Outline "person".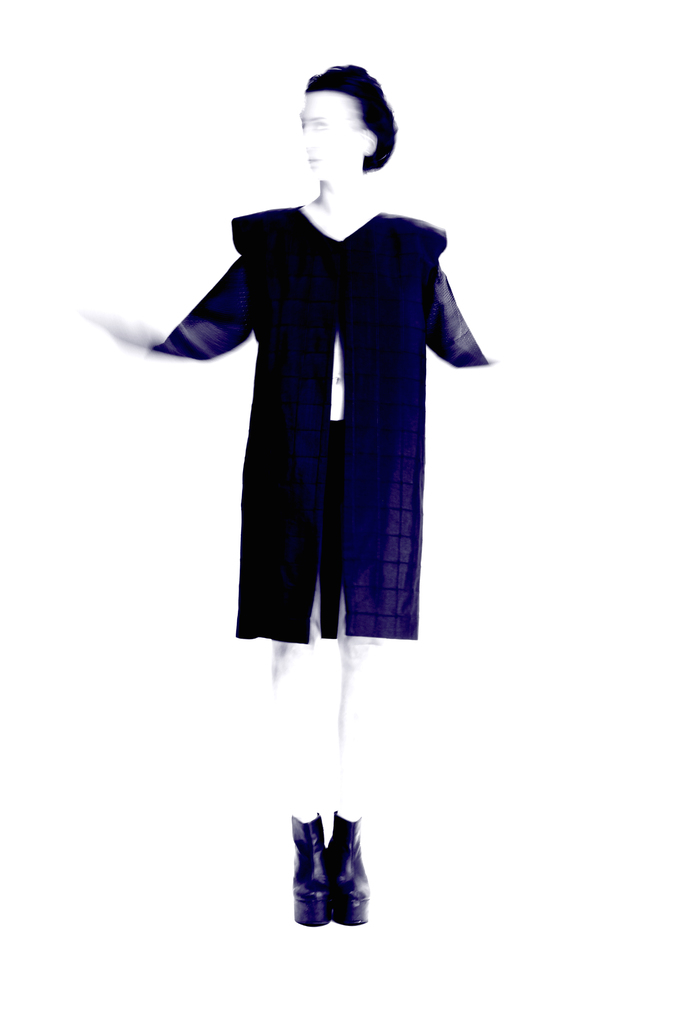
Outline: x1=125, y1=90, x2=472, y2=927.
